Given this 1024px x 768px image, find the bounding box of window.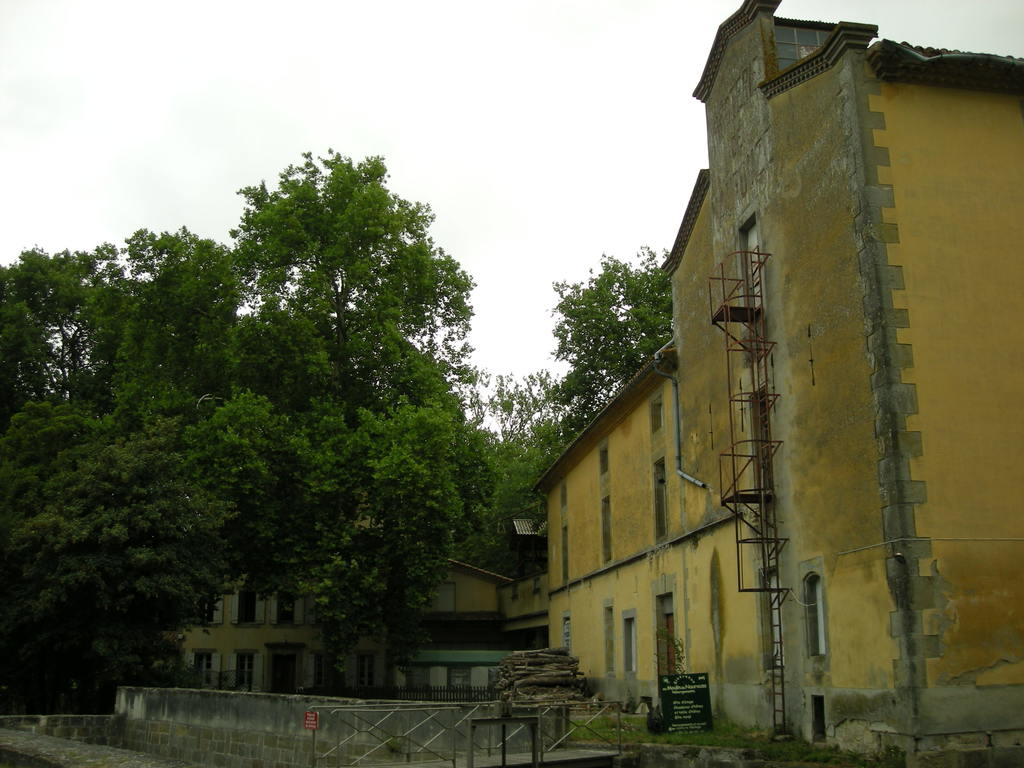
region(596, 447, 610, 476).
